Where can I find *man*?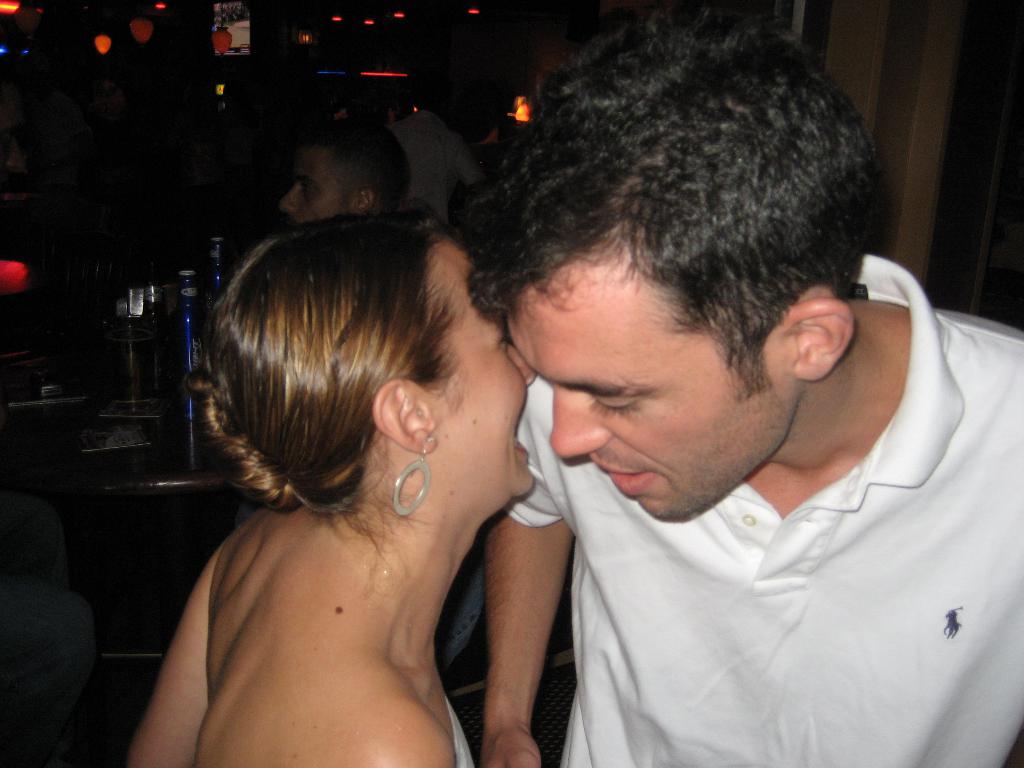
You can find it at <bbox>483, 13, 1023, 767</bbox>.
